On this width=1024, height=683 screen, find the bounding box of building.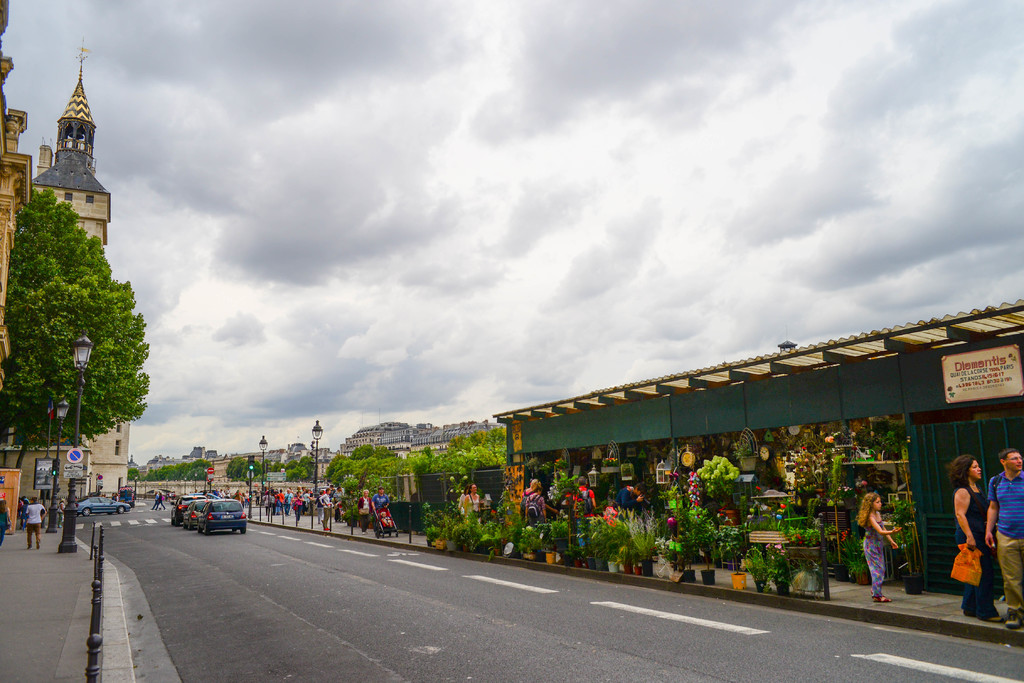
Bounding box: x1=0, y1=0, x2=35, y2=391.
